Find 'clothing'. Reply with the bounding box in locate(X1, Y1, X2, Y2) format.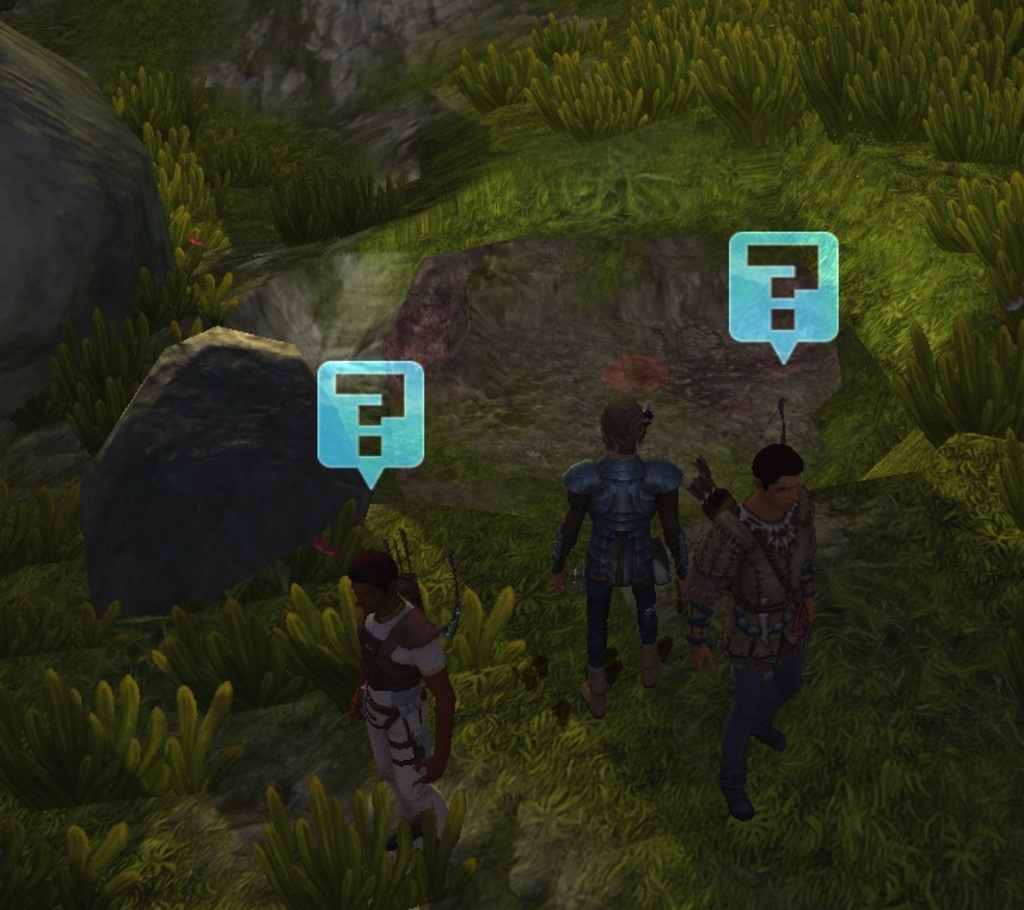
locate(355, 600, 466, 809).
